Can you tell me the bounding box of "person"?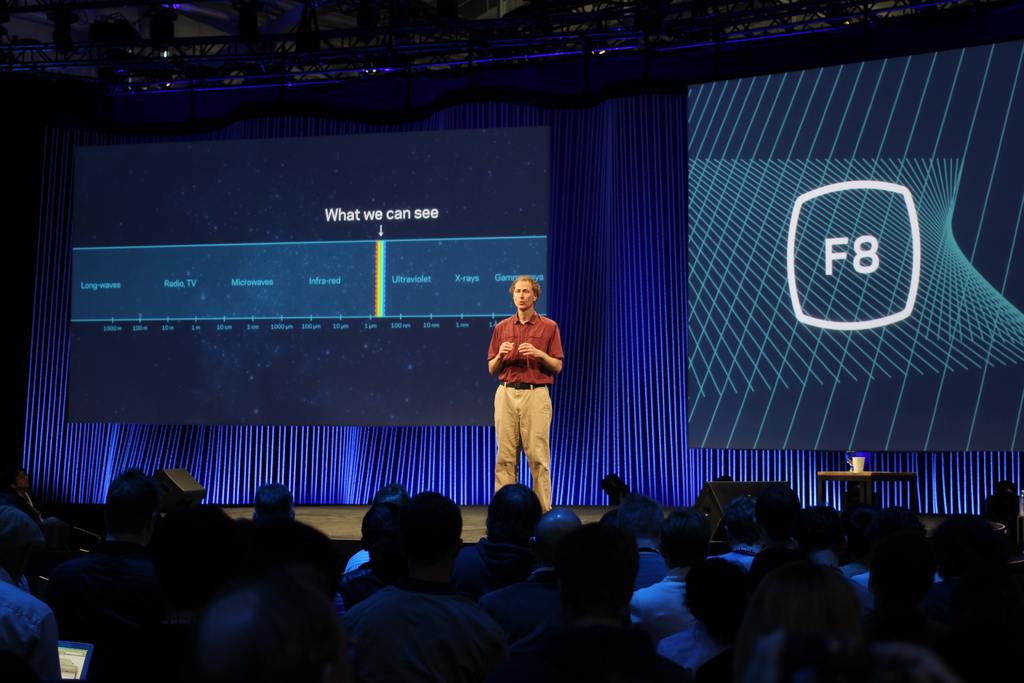
l=661, t=553, r=767, b=678.
